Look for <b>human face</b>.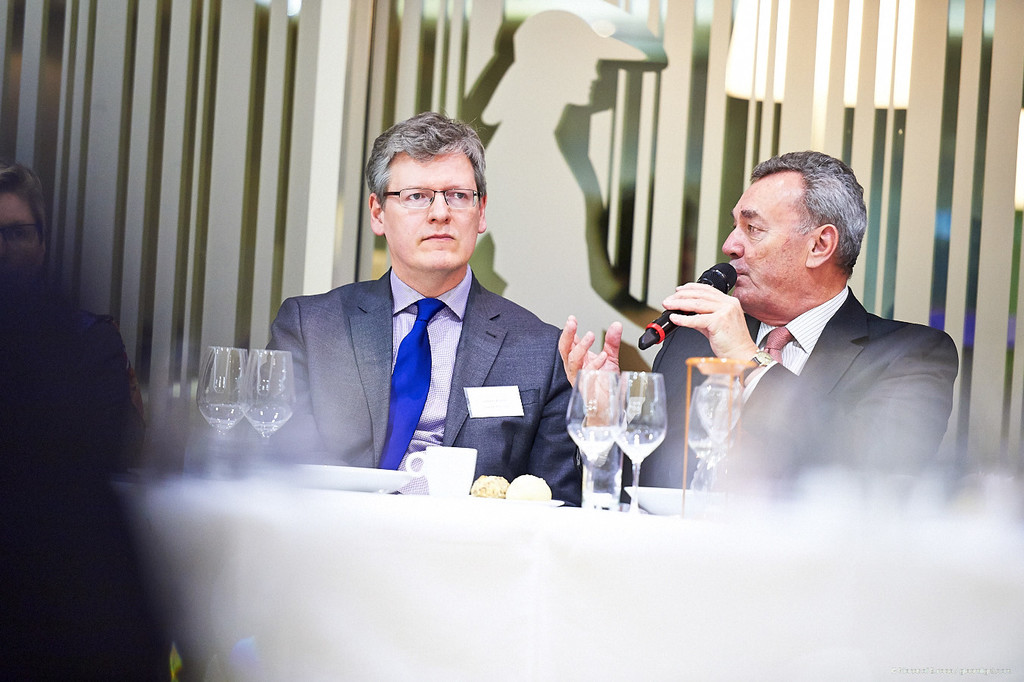
Found: left=720, top=177, right=812, bottom=321.
